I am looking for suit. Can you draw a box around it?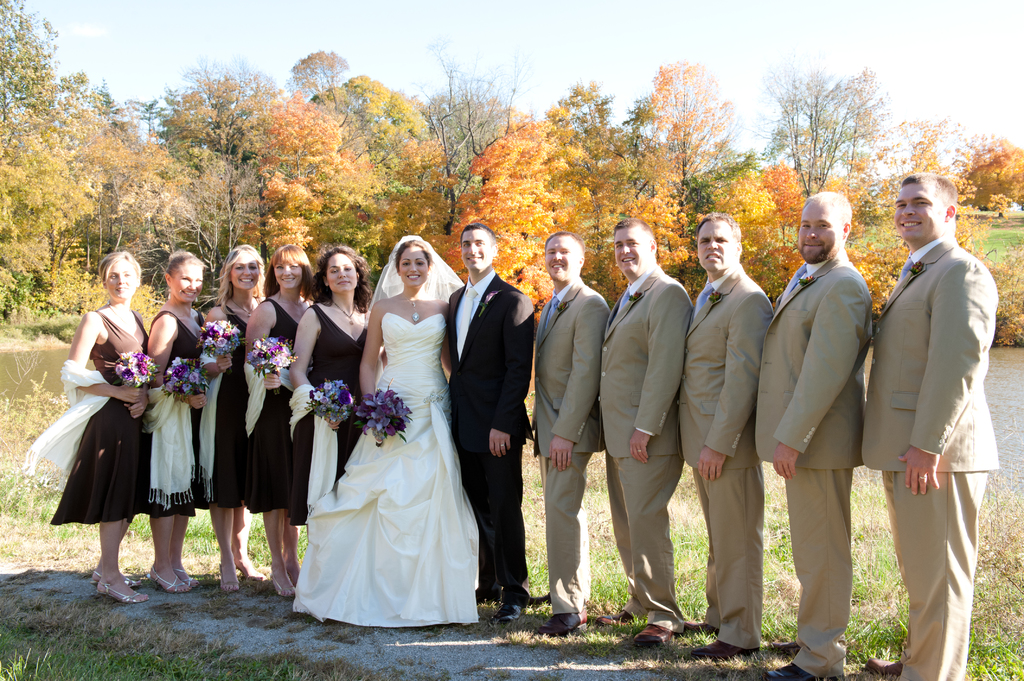
Sure, the bounding box is [867,237,999,680].
